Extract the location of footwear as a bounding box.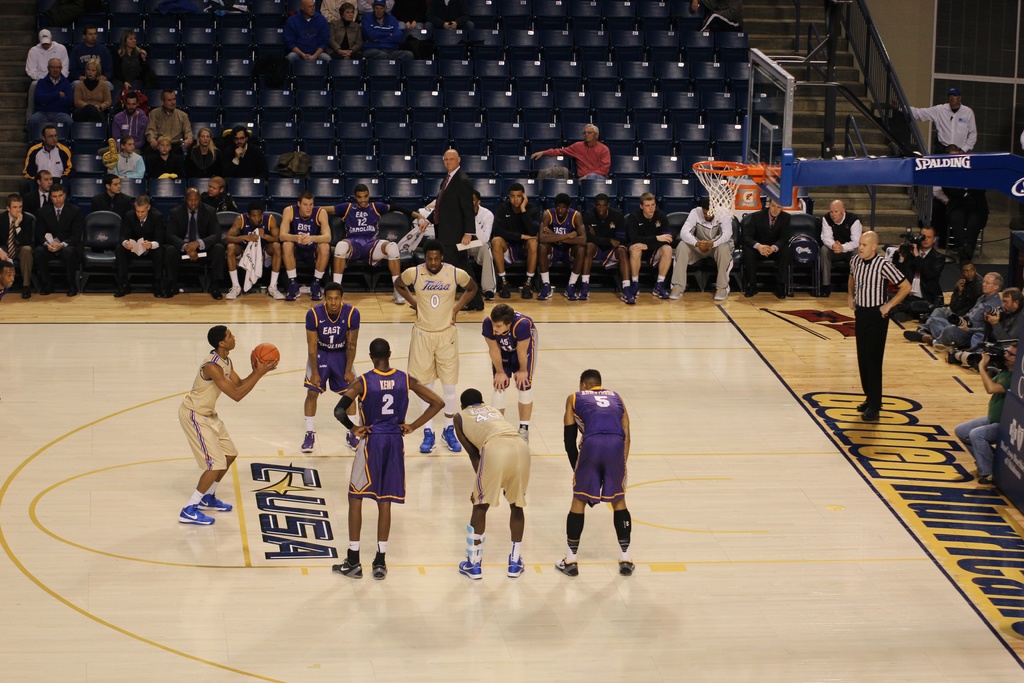
left=498, top=285, right=511, bottom=297.
